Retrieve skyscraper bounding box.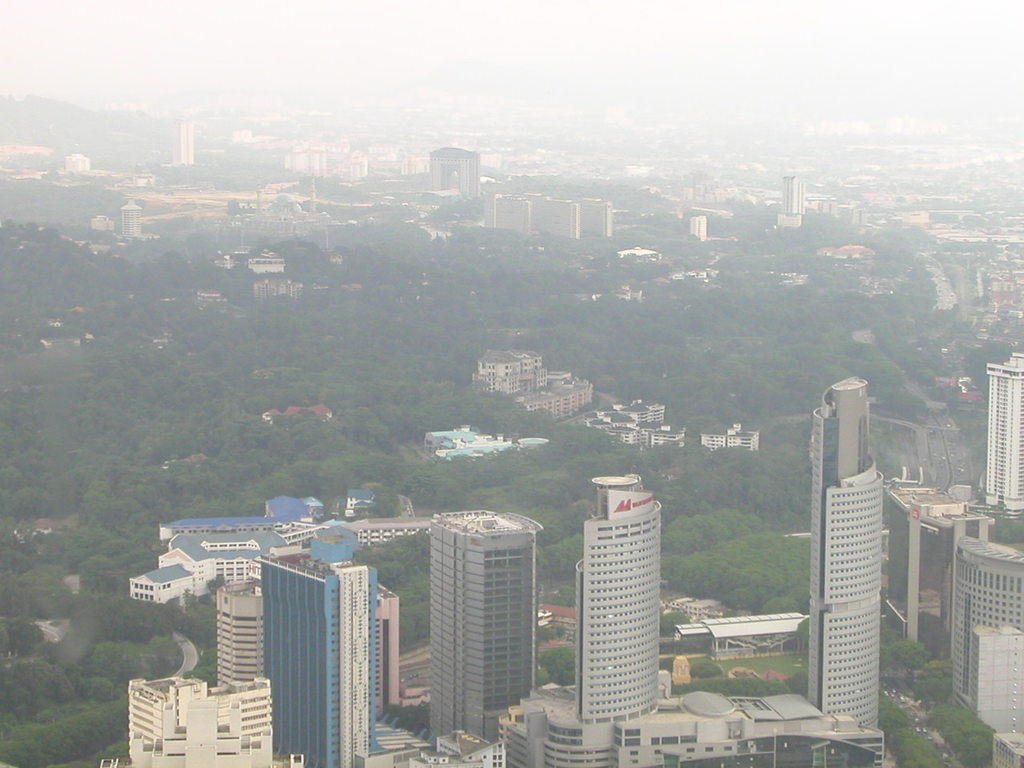
Bounding box: {"x1": 806, "y1": 382, "x2": 886, "y2": 740}.
